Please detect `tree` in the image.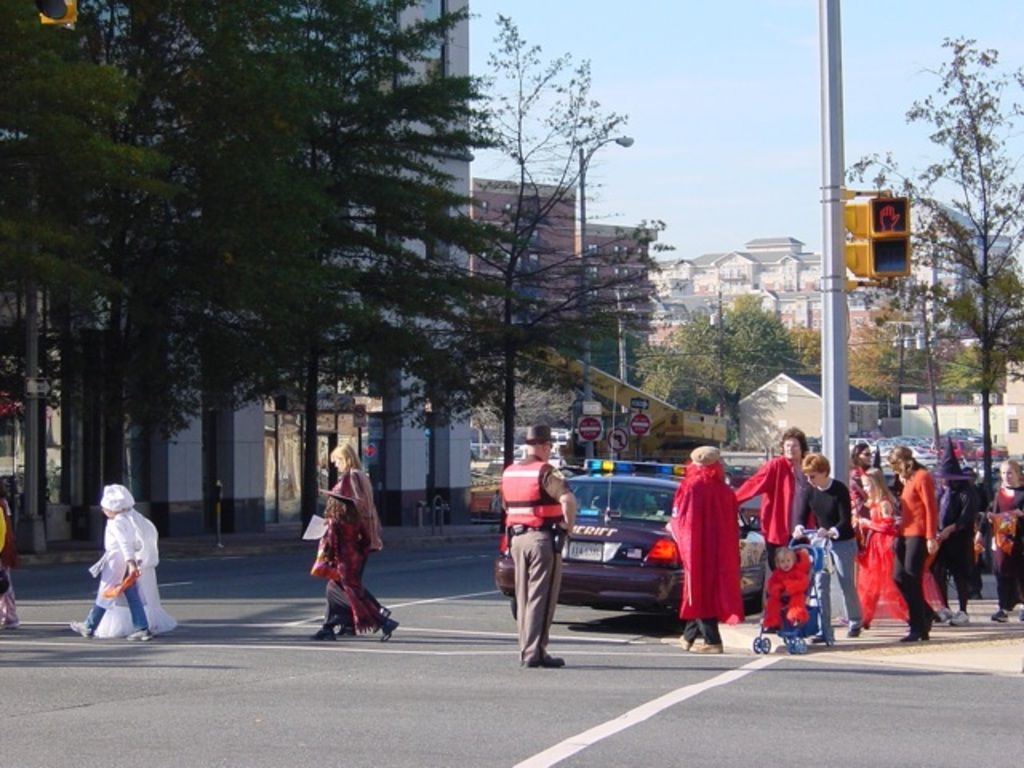
(x1=835, y1=35, x2=1022, y2=507).
